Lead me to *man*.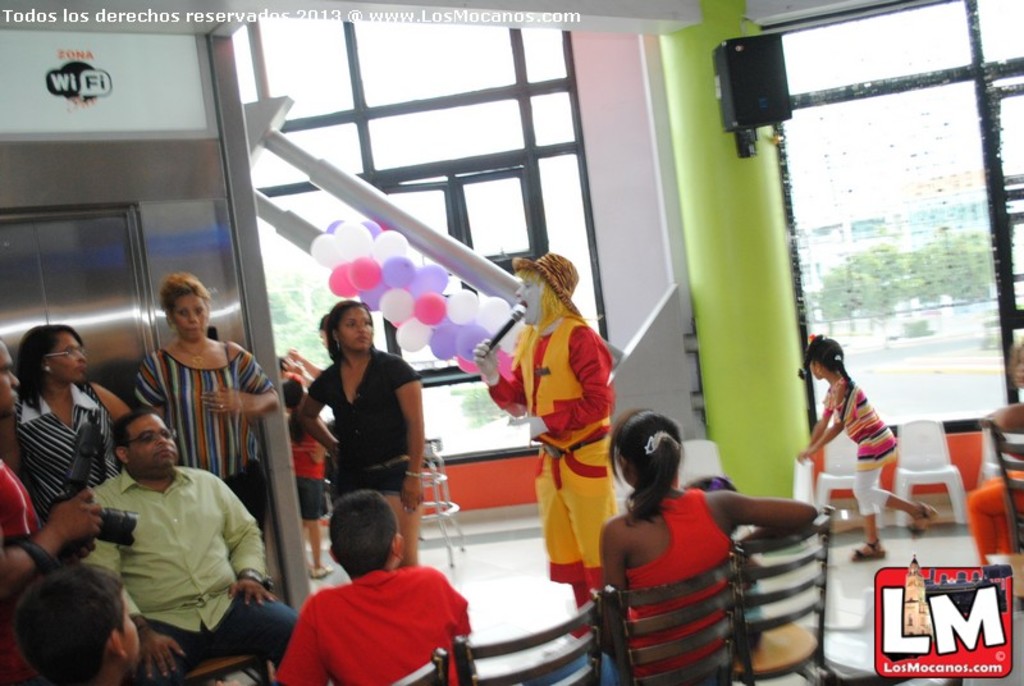
Lead to rect(72, 394, 259, 671).
